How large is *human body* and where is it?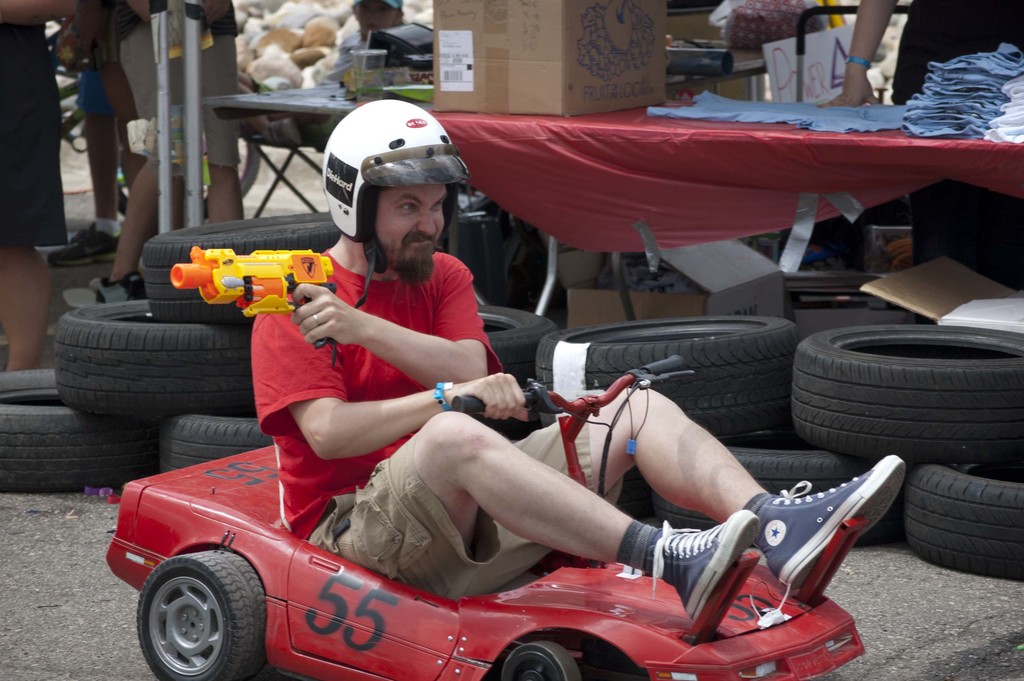
Bounding box: BBox(815, 3, 1023, 327).
